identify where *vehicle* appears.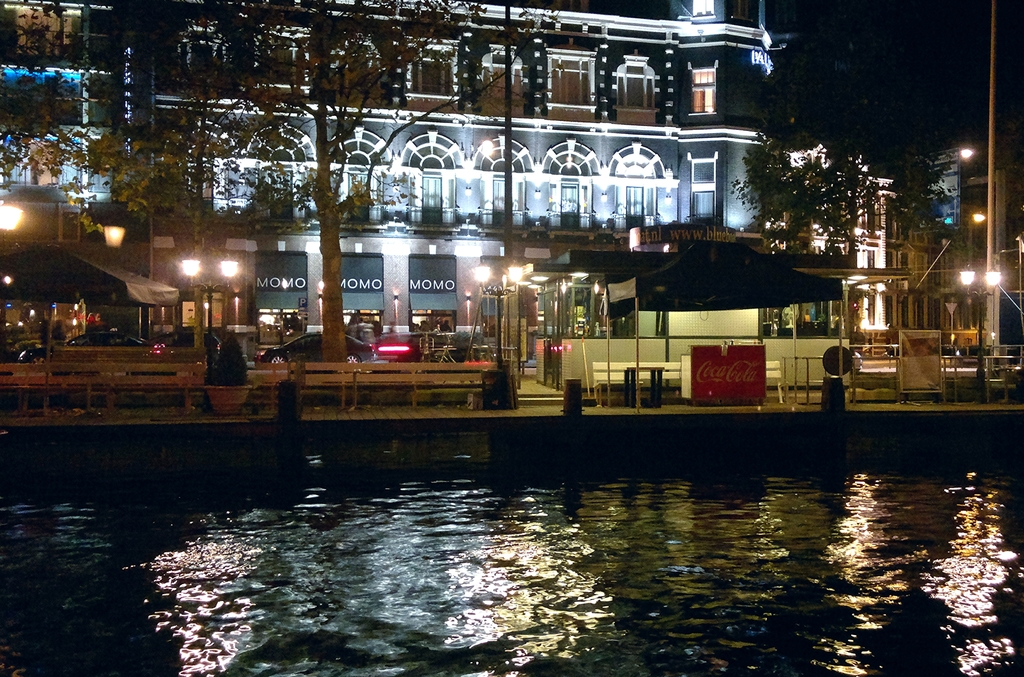
Appears at BBox(263, 329, 375, 374).
